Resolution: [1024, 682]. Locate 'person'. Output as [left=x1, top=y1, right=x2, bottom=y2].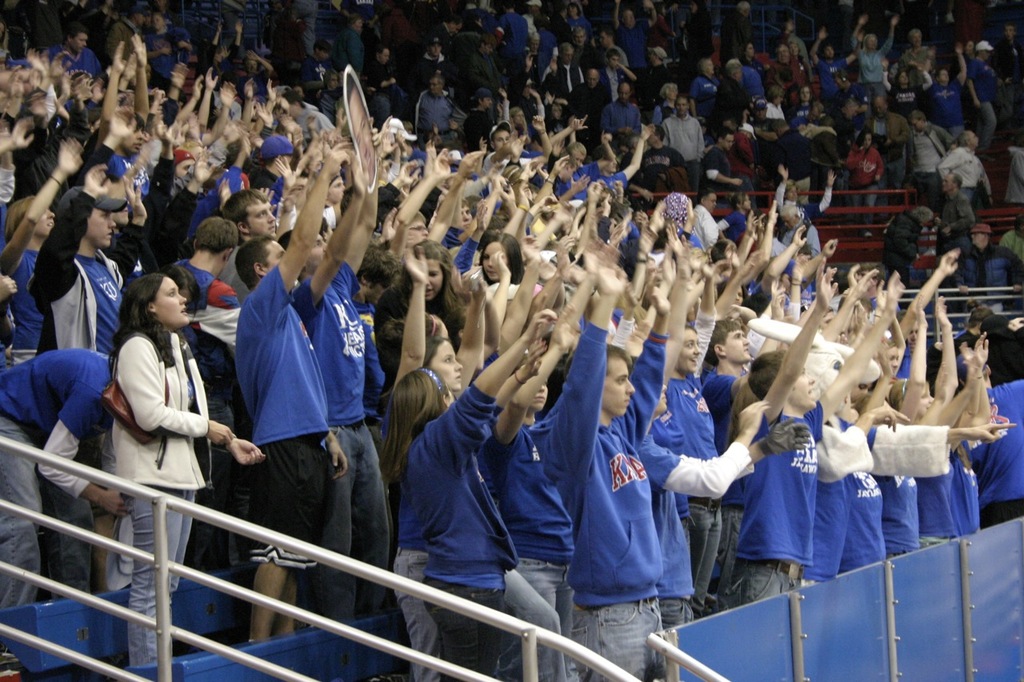
[left=318, top=72, right=343, bottom=124].
